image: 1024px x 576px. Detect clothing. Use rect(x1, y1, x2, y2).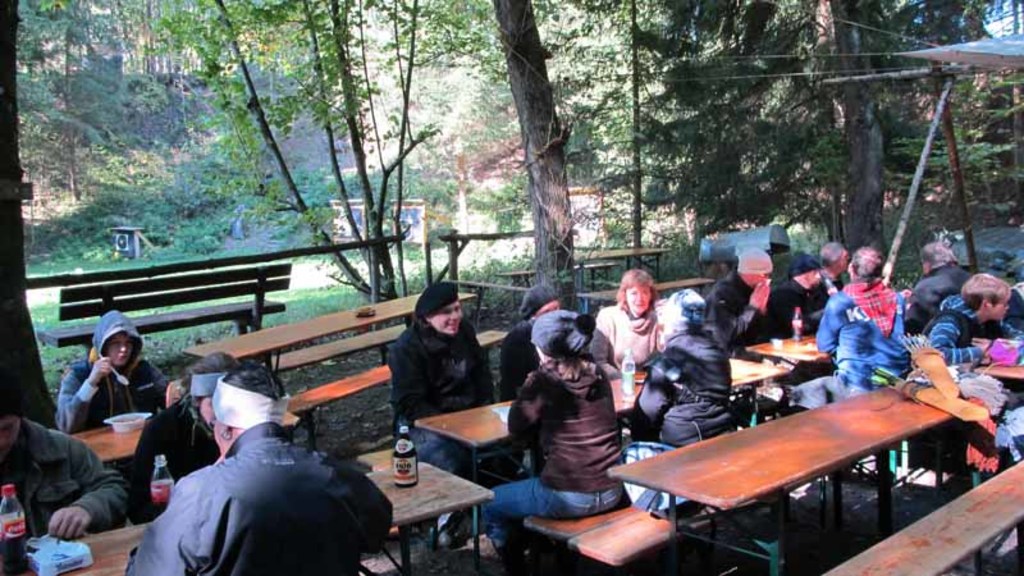
rect(778, 268, 838, 342).
